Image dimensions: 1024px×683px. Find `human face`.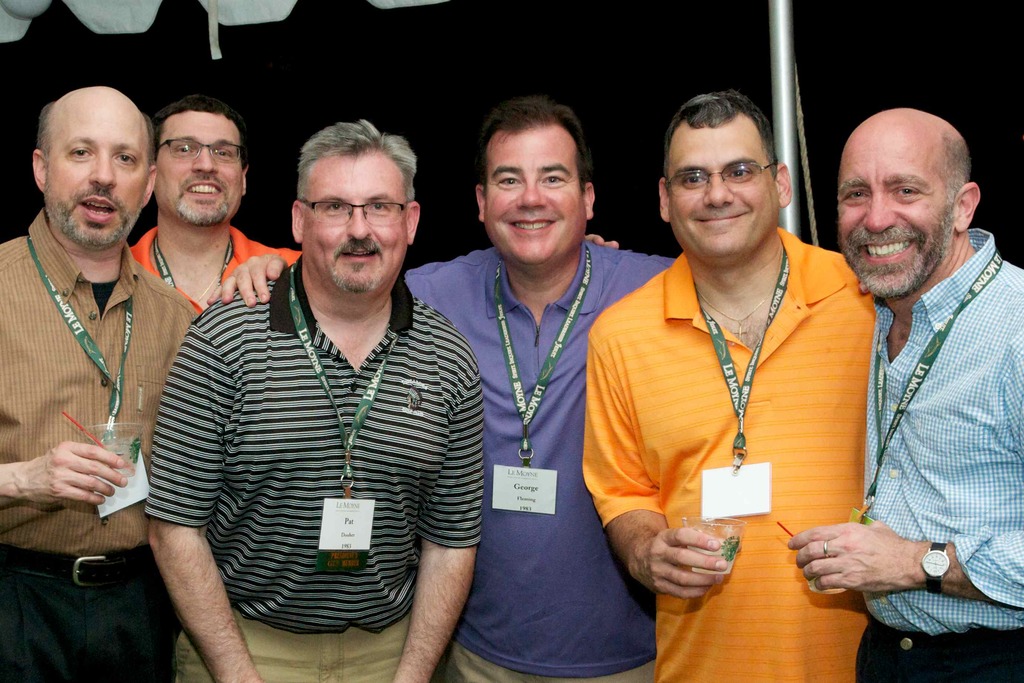
x1=838 y1=124 x2=956 y2=297.
